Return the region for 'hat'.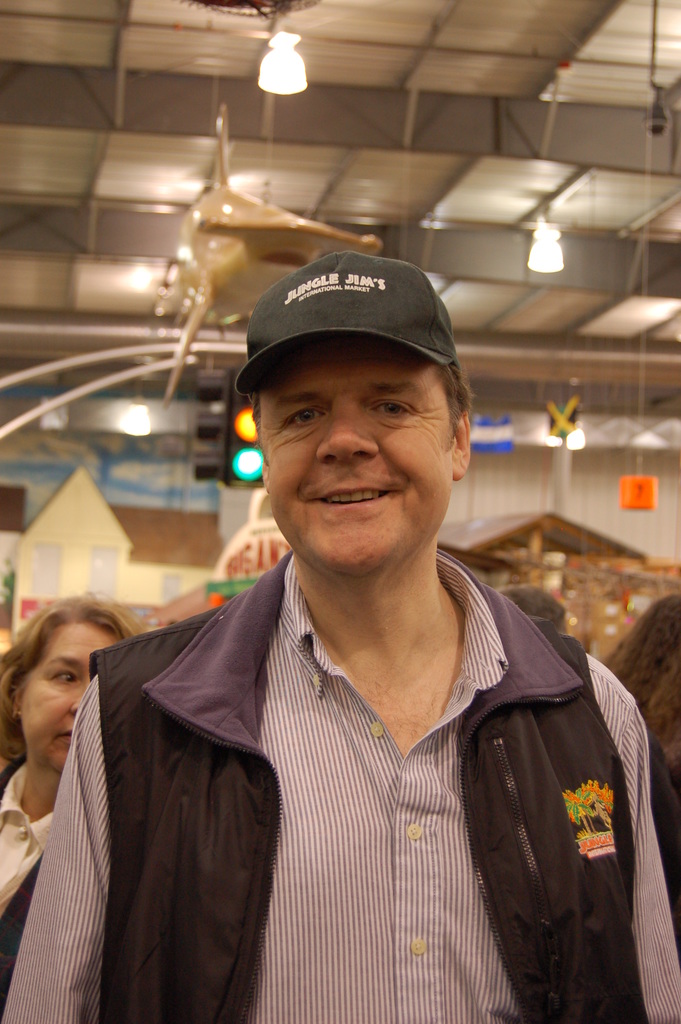
{"x1": 238, "y1": 247, "x2": 461, "y2": 392}.
